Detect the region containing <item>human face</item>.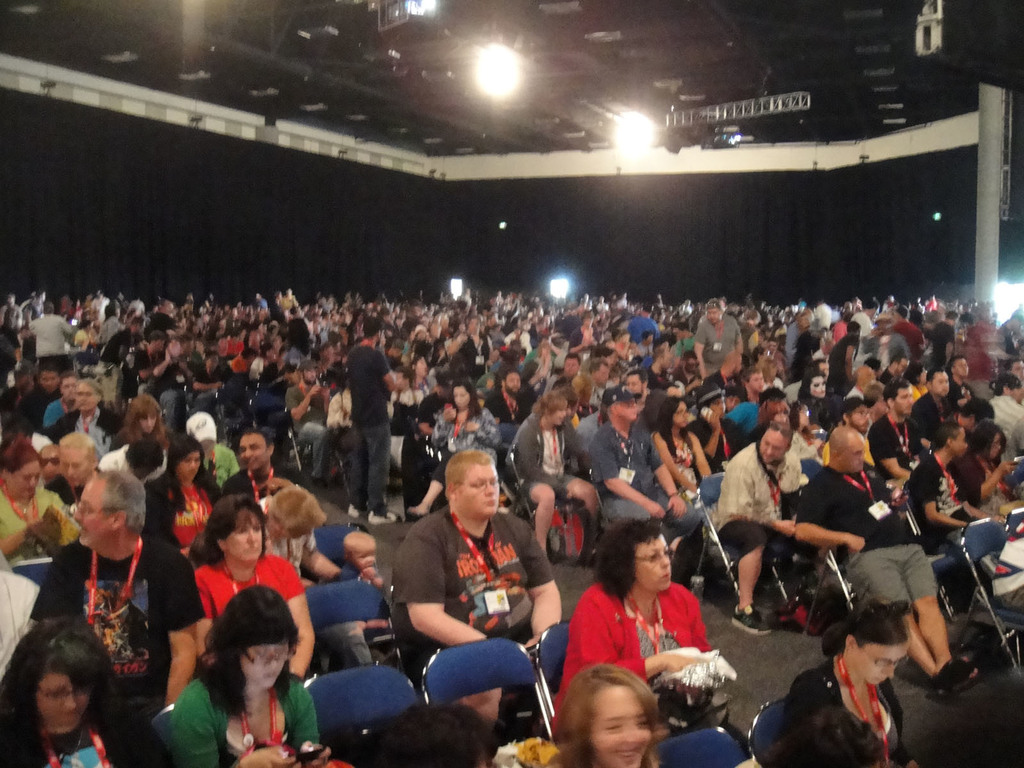
bbox(594, 687, 652, 767).
